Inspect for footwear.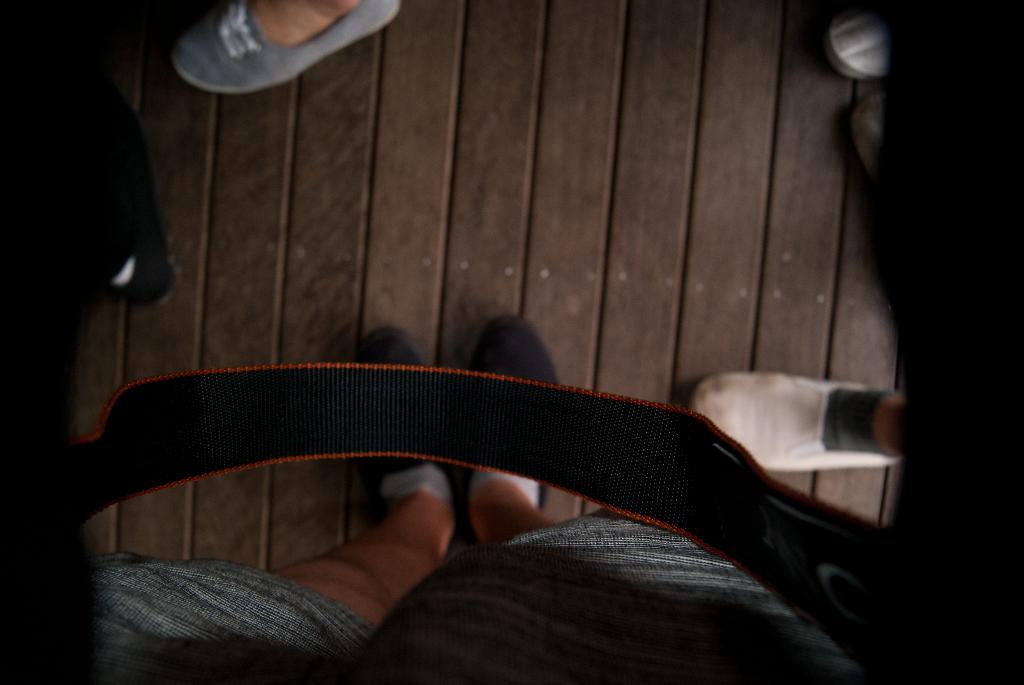
Inspection: pyautogui.locateOnScreen(99, 104, 190, 311).
